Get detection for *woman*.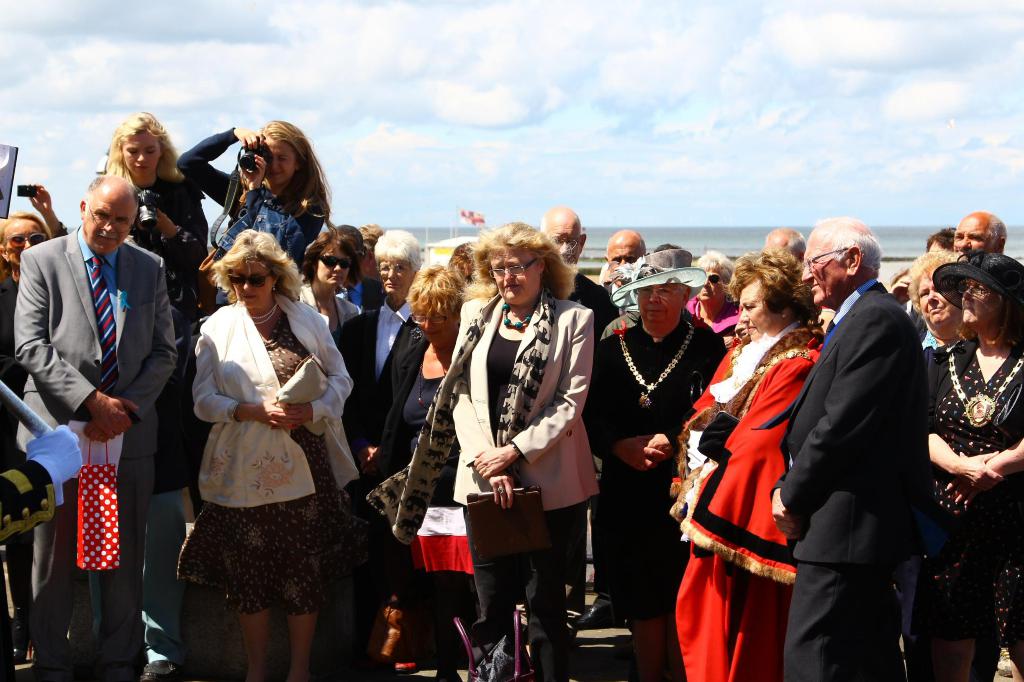
Detection: <box>104,110,211,518</box>.
